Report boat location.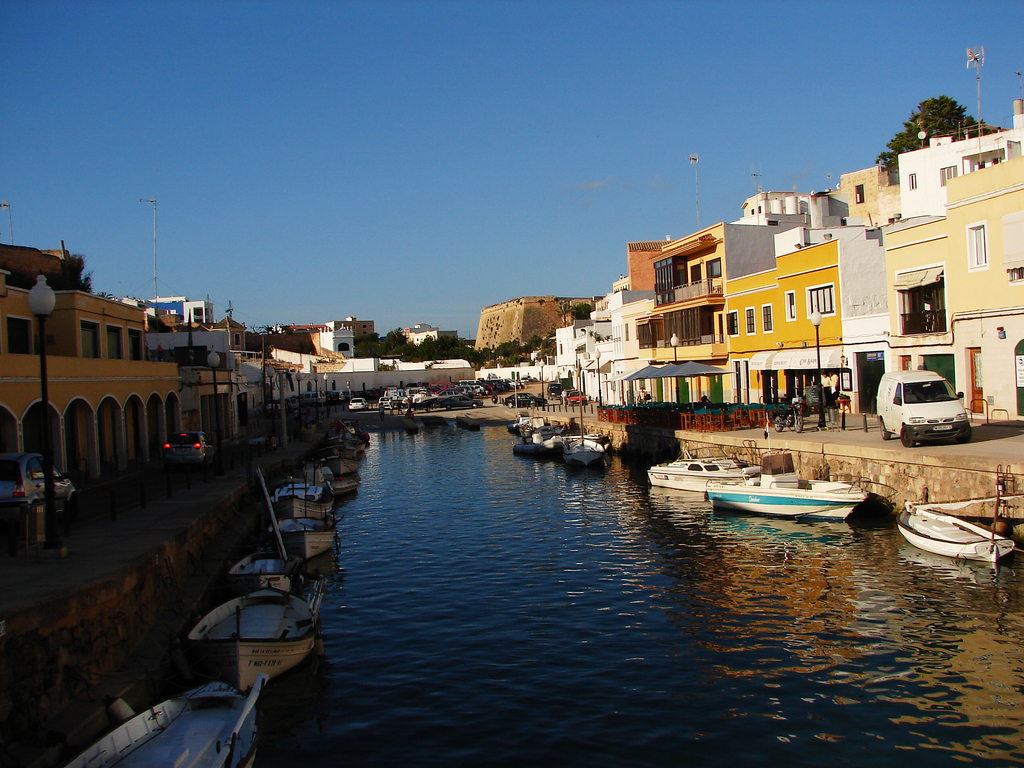
Report: x1=183, y1=582, x2=312, y2=667.
